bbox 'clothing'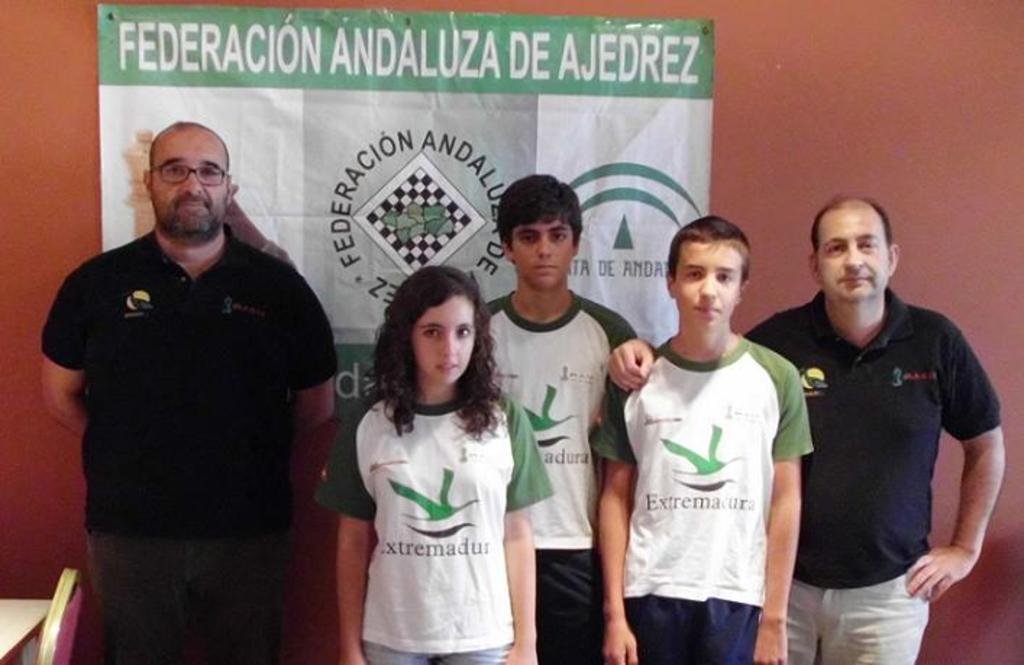
x1=742 y1=283 x2=1005 y2=664
